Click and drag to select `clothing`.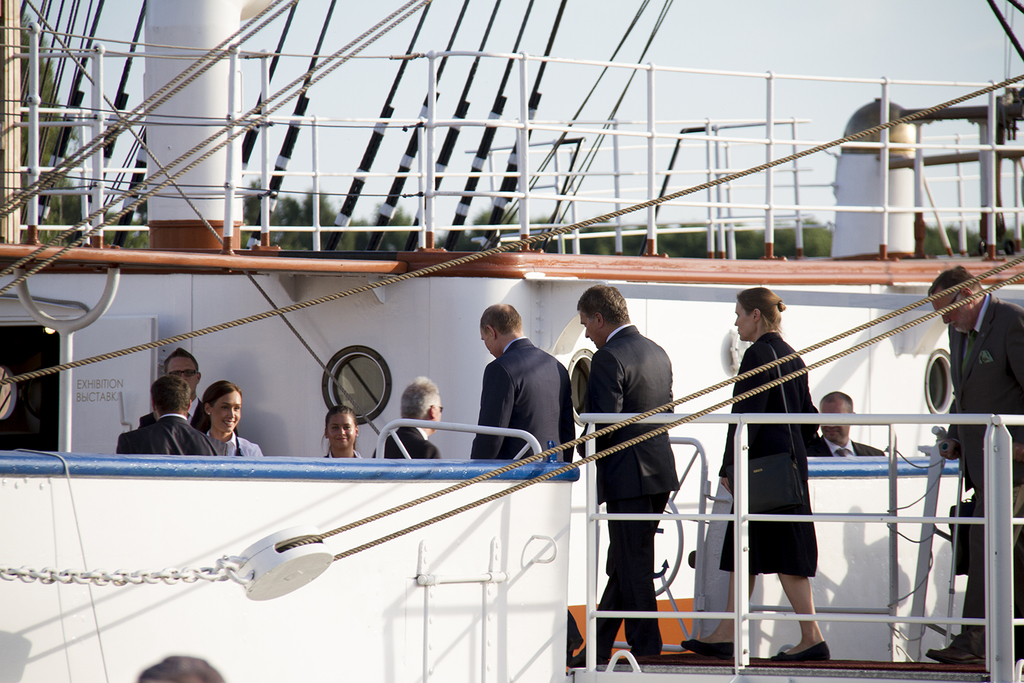
Selection: [left=369, top=424, right=440, bottom=458].
